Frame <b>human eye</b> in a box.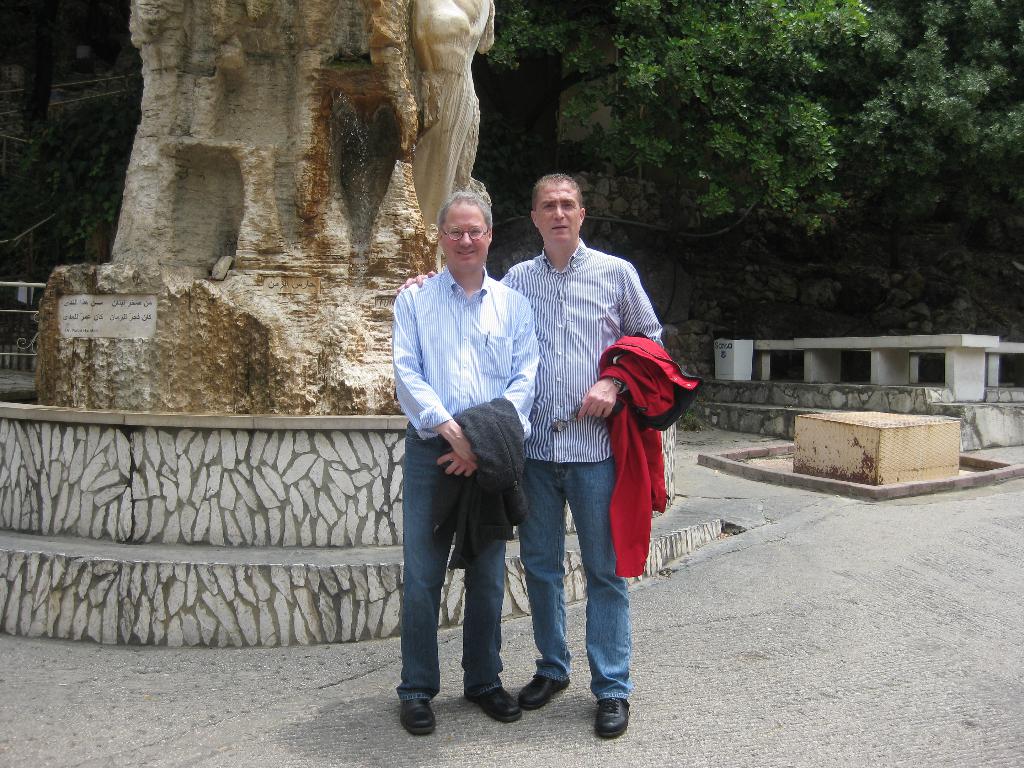
box=[561, 201, 577, 209].
